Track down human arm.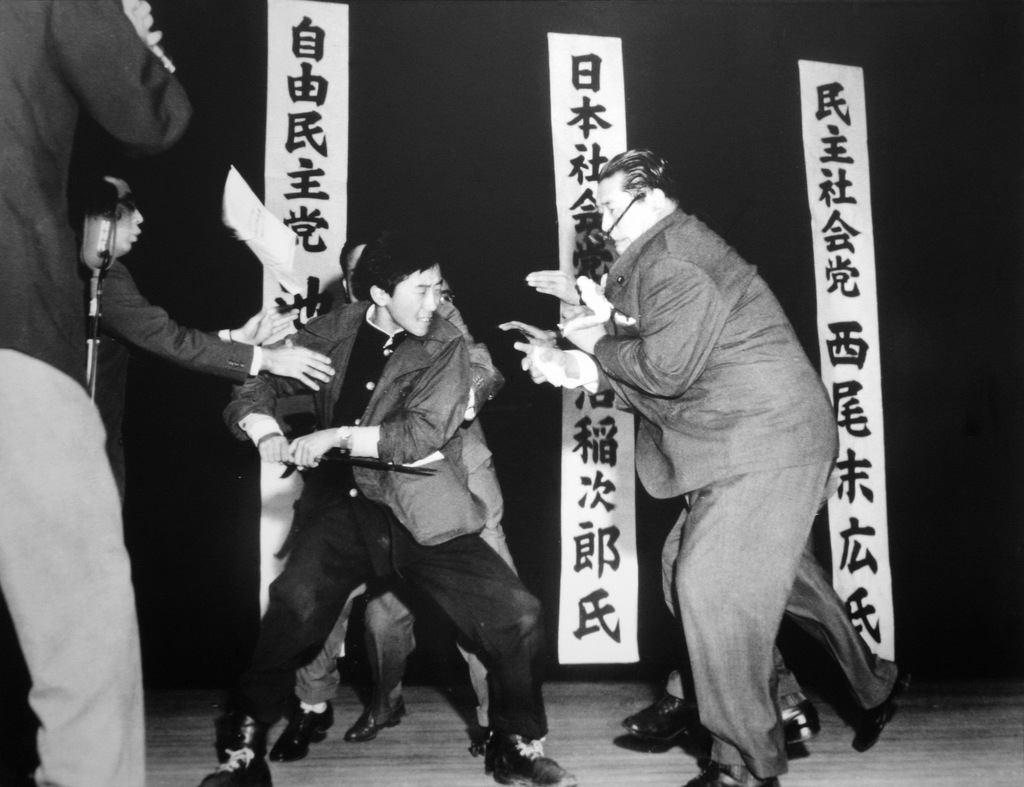
Tracked to <box>281,336,464,472</box>.
